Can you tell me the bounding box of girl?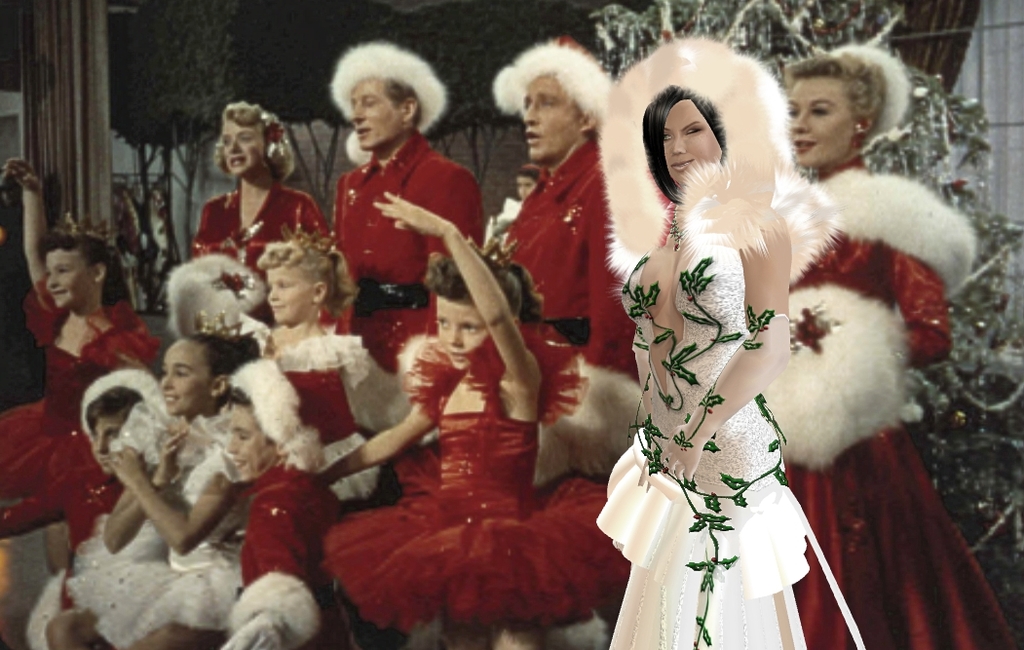
Rect(52, 334, 255, 648).
